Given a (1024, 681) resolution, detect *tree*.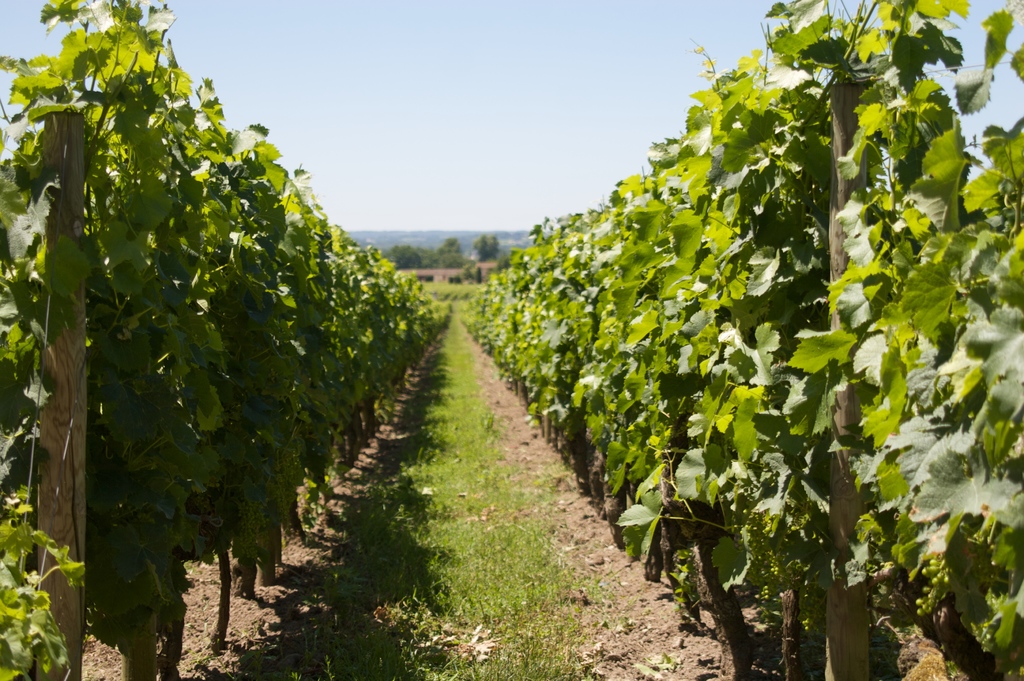
box=[381, 242, 431, 280].
